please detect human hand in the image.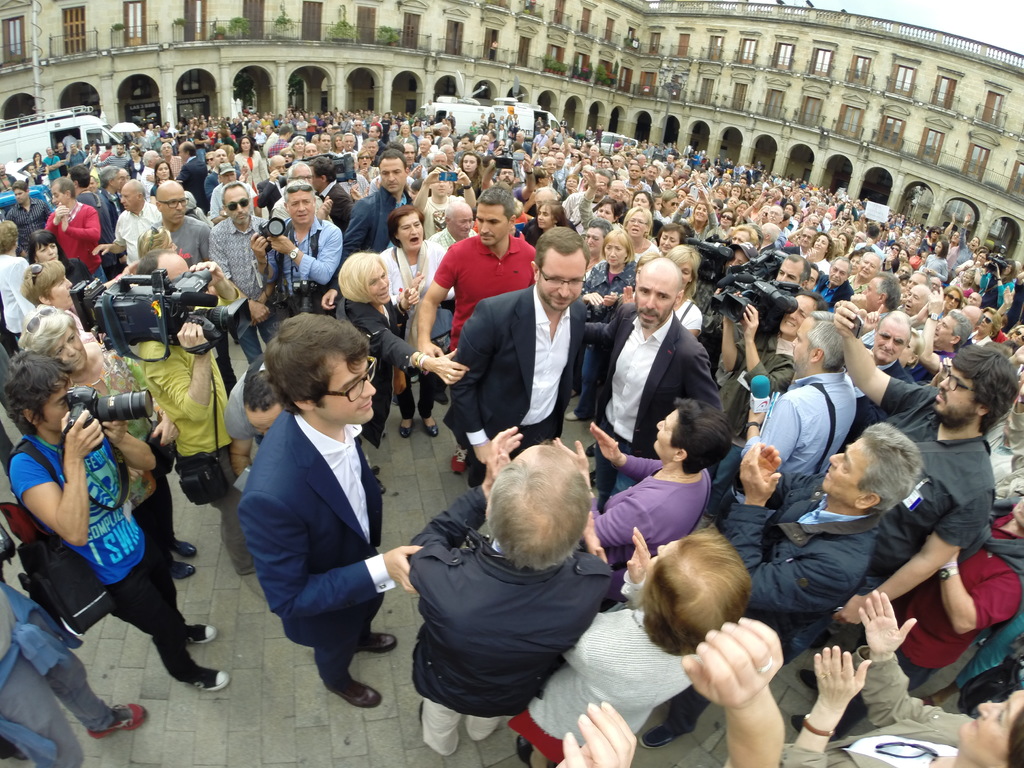
<box>60,412,108,463</box>.
